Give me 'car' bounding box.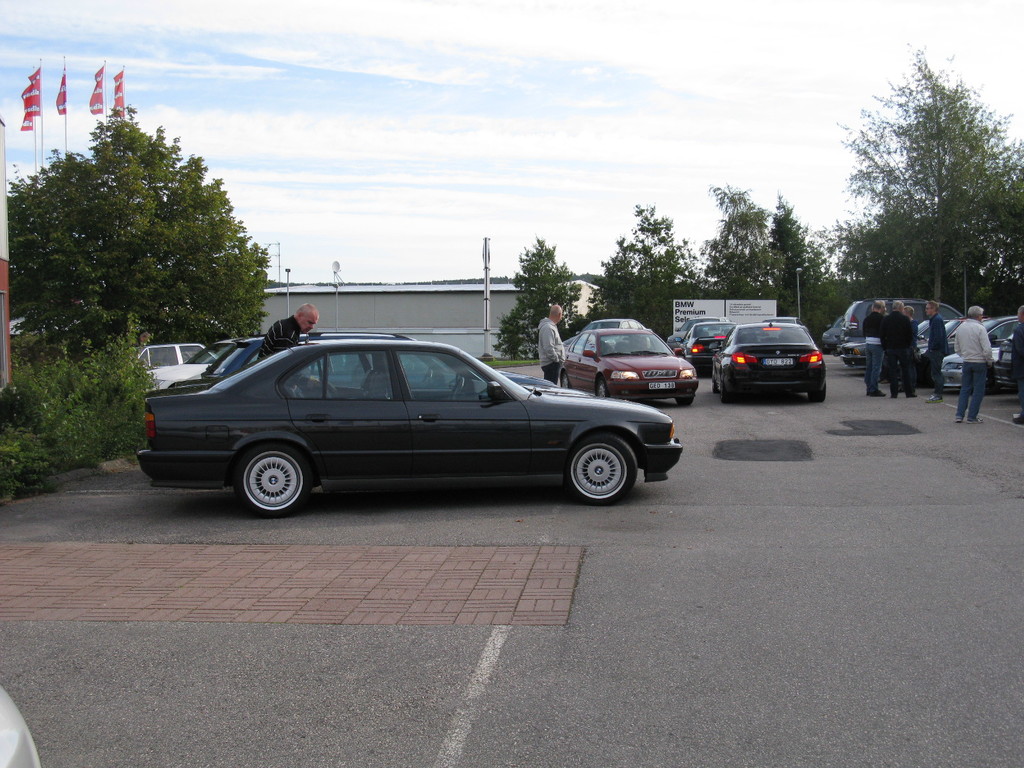
{"left": 842, "top": 318, "right": 943, "bottom": 365}.
